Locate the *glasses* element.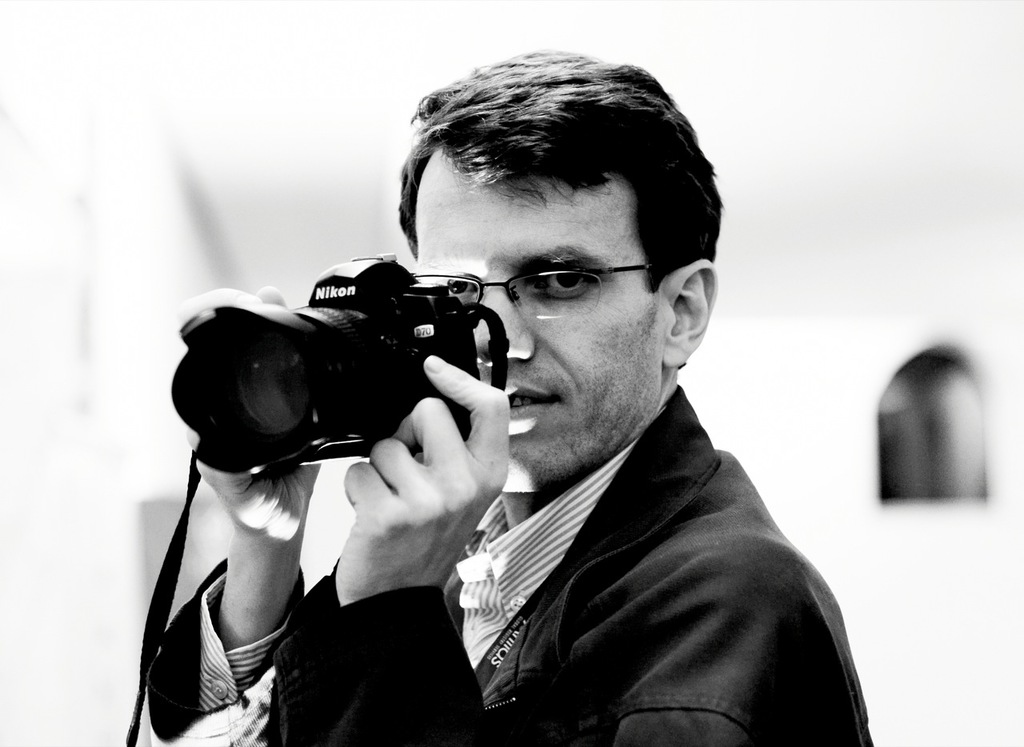
Element bbox: rect(419, 243, 677, 324).
